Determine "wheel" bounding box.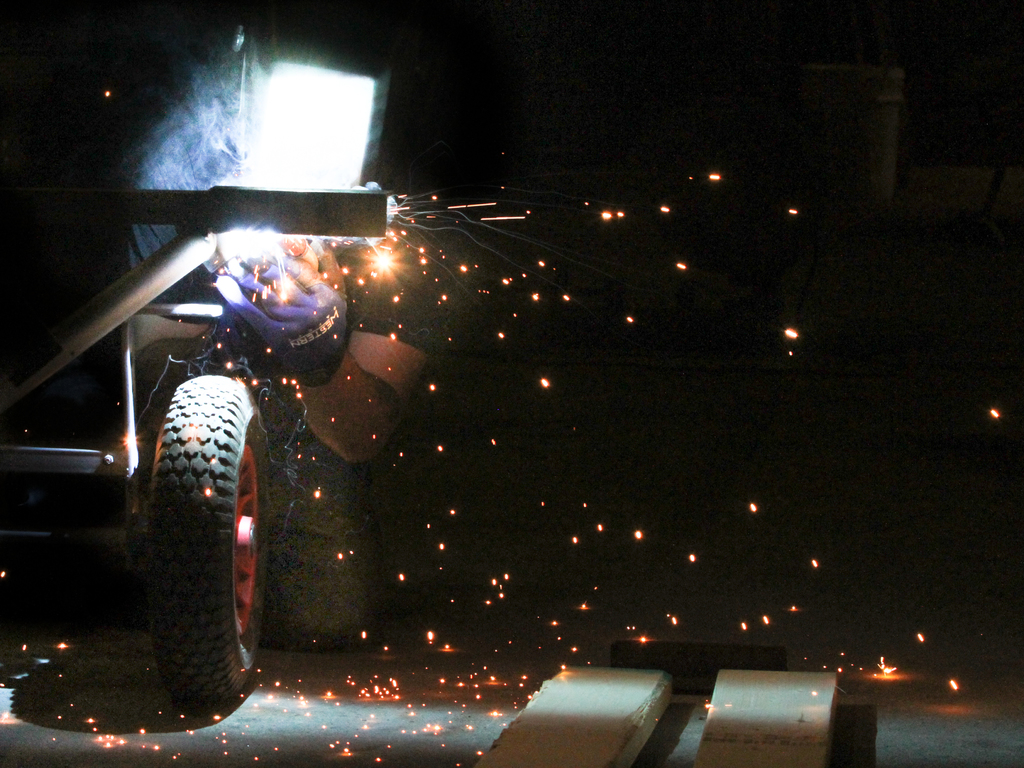
Determined: <bbox>115, 356, 259, 717</bbox>.
